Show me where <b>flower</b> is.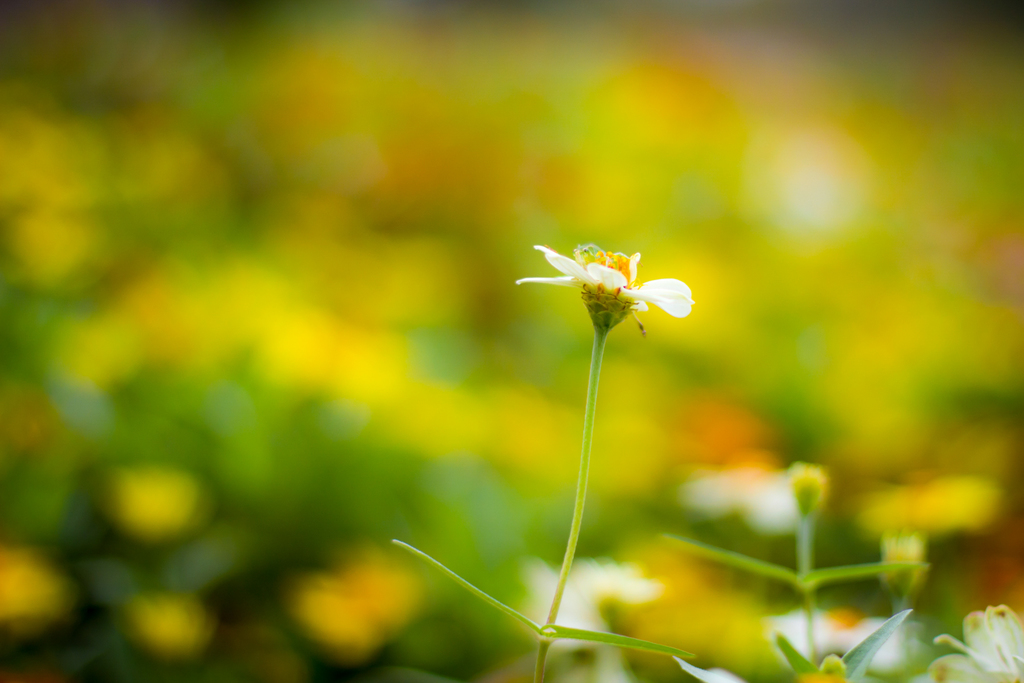
<b>flower</b> is at (0, 541, 76, 629).
